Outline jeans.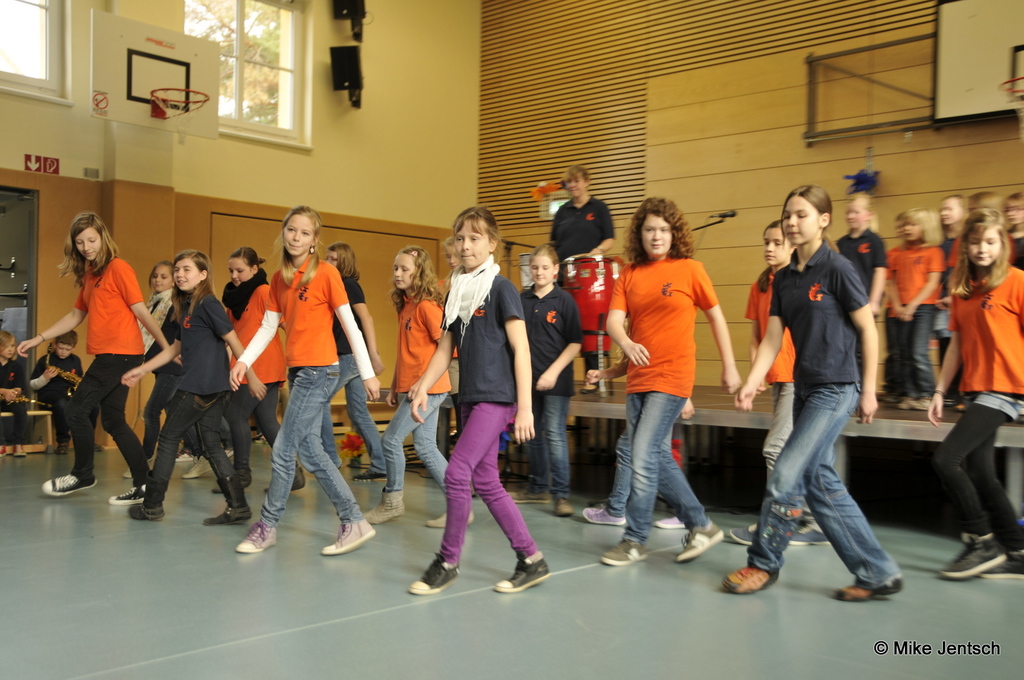
Outline: box(257, 360, 362, 528).
